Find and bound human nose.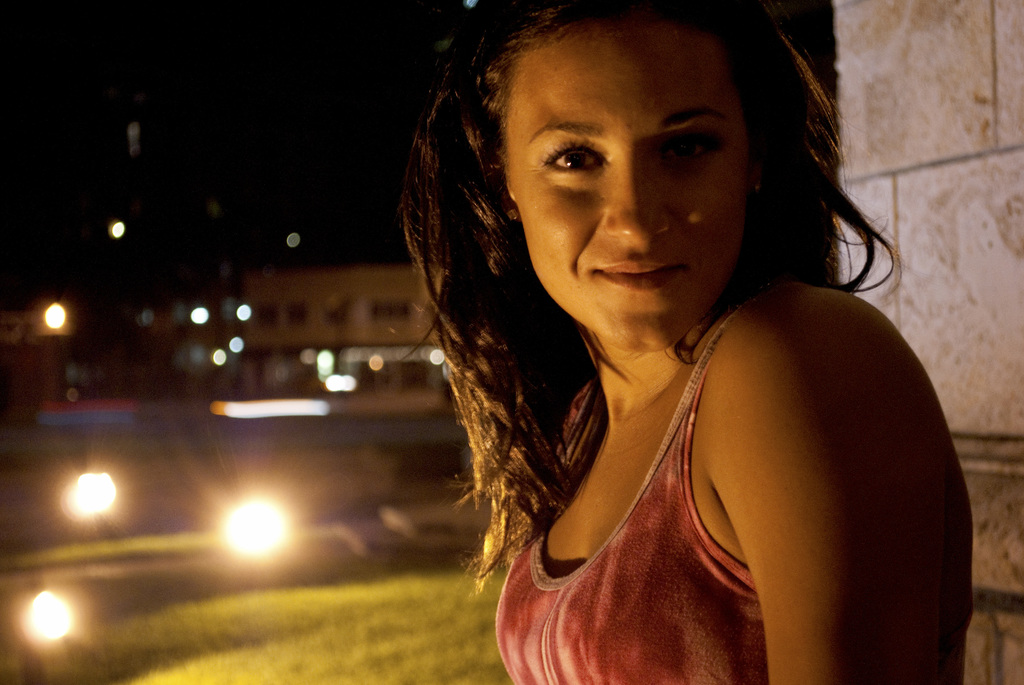
Bound: 605, 145, 675, 242.
